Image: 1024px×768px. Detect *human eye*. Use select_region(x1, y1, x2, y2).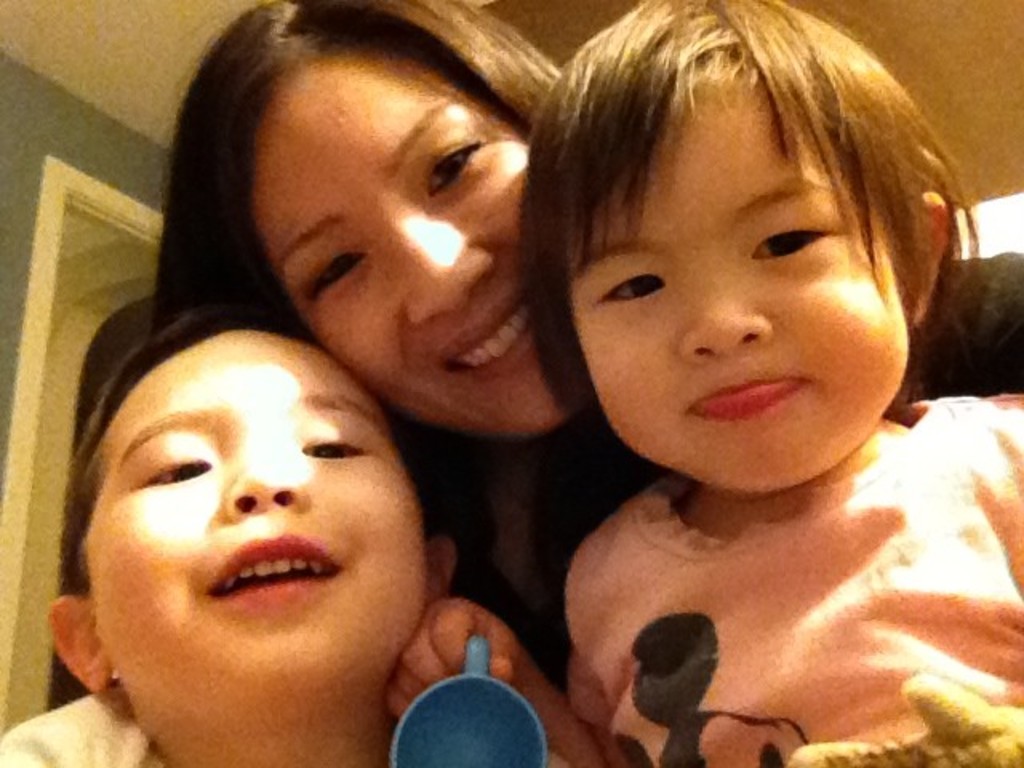
select_region(422, 133, 488, 202).
